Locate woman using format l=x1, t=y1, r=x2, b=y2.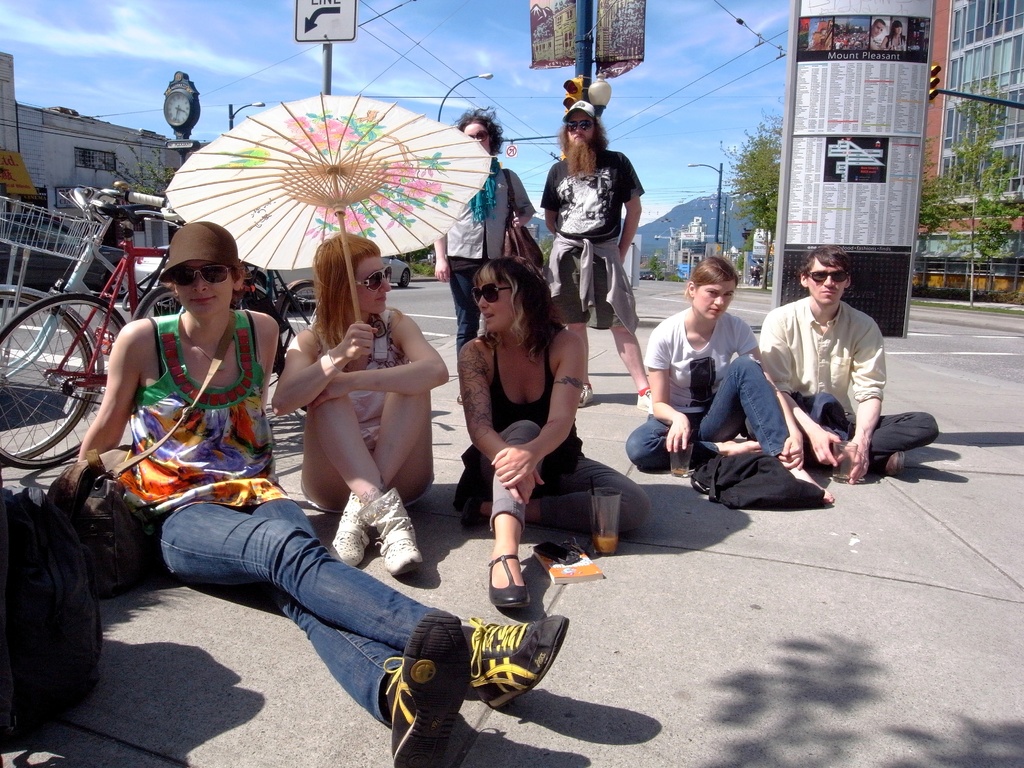
l=79, t=223, r=565, b=767.
